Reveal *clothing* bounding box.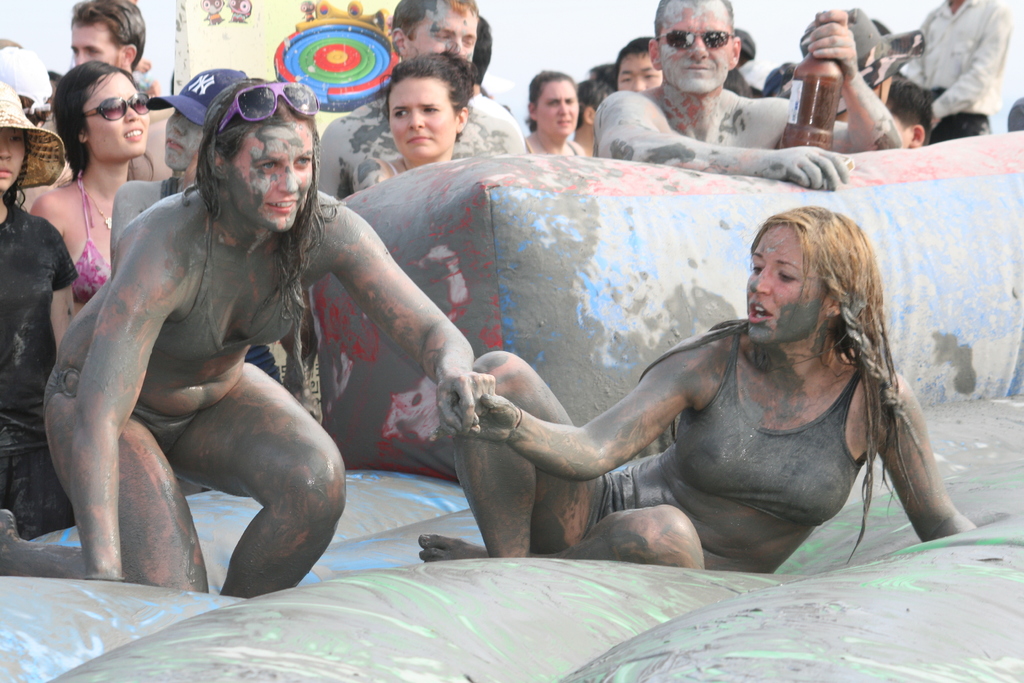
Revealed: detection(44, 195, 322, 468).
